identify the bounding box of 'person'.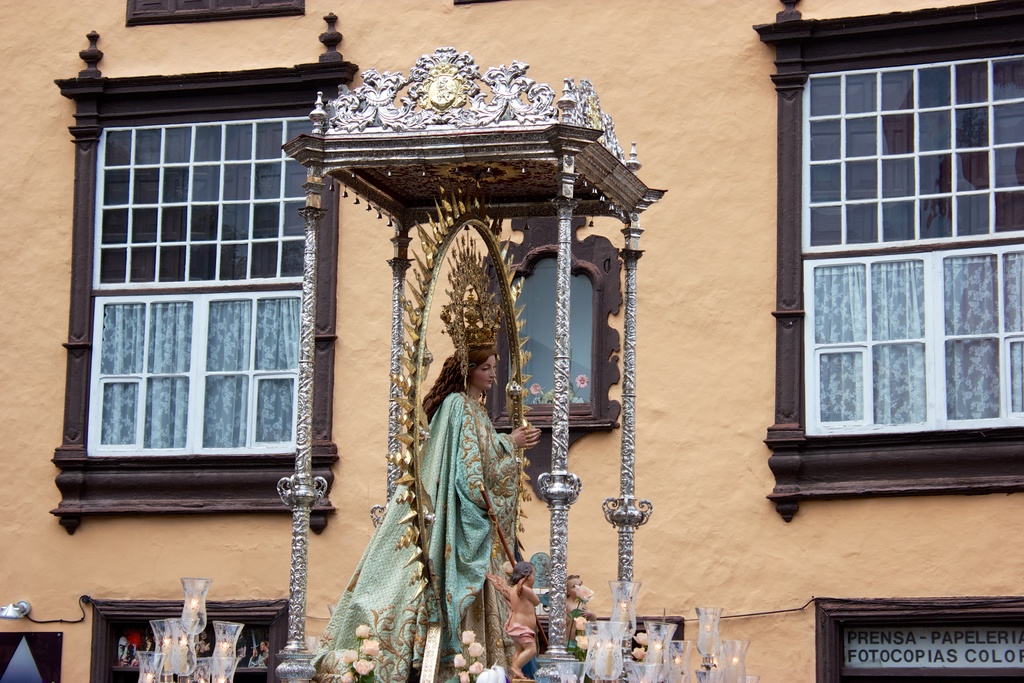
pyautogui.locateOnScreen(312, 229, 543, 682).
